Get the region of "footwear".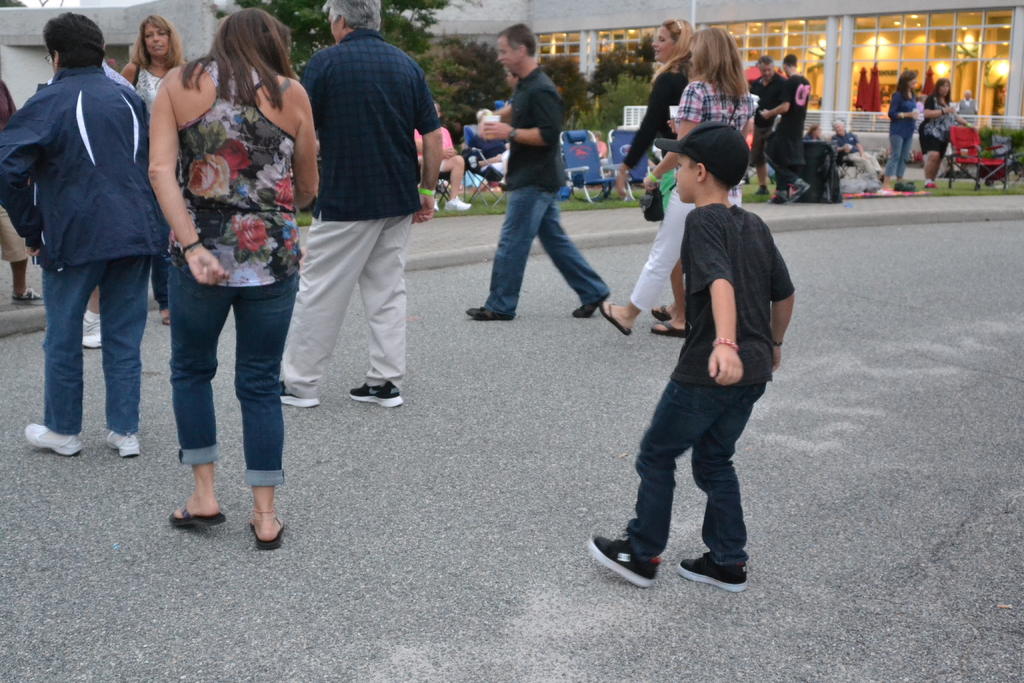
{"left": 81, "top": 315, "right": 101, "bottom": 346}.
